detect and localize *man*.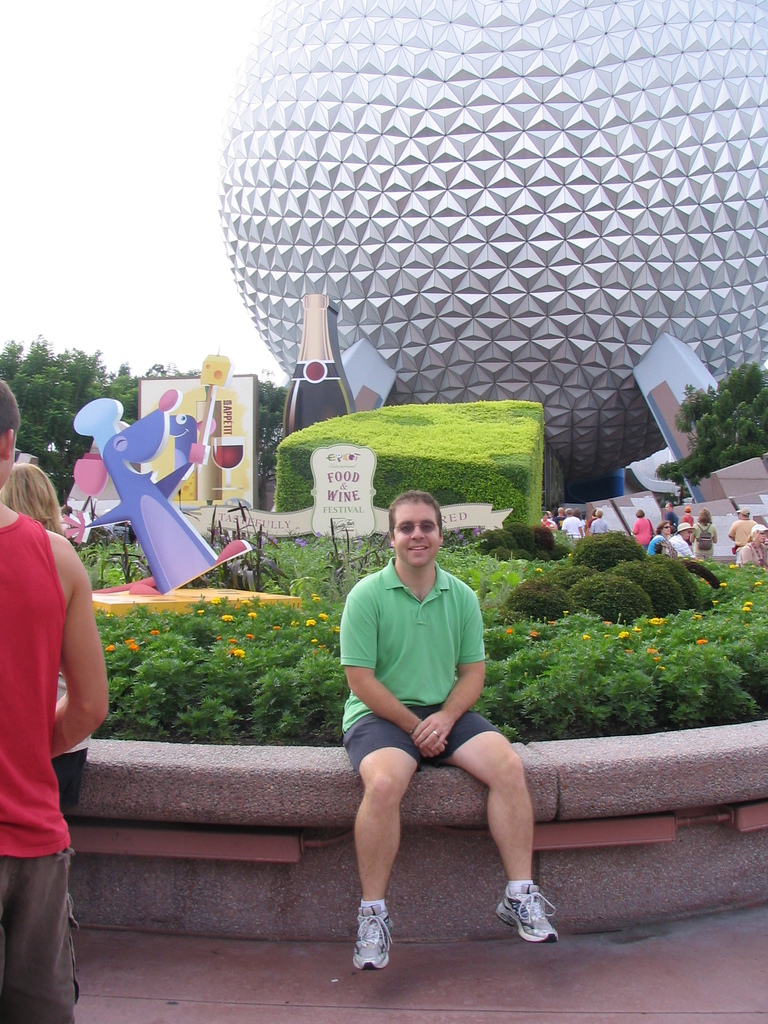
Localized at x1=730, y1=507, x2=755, y2=563.
